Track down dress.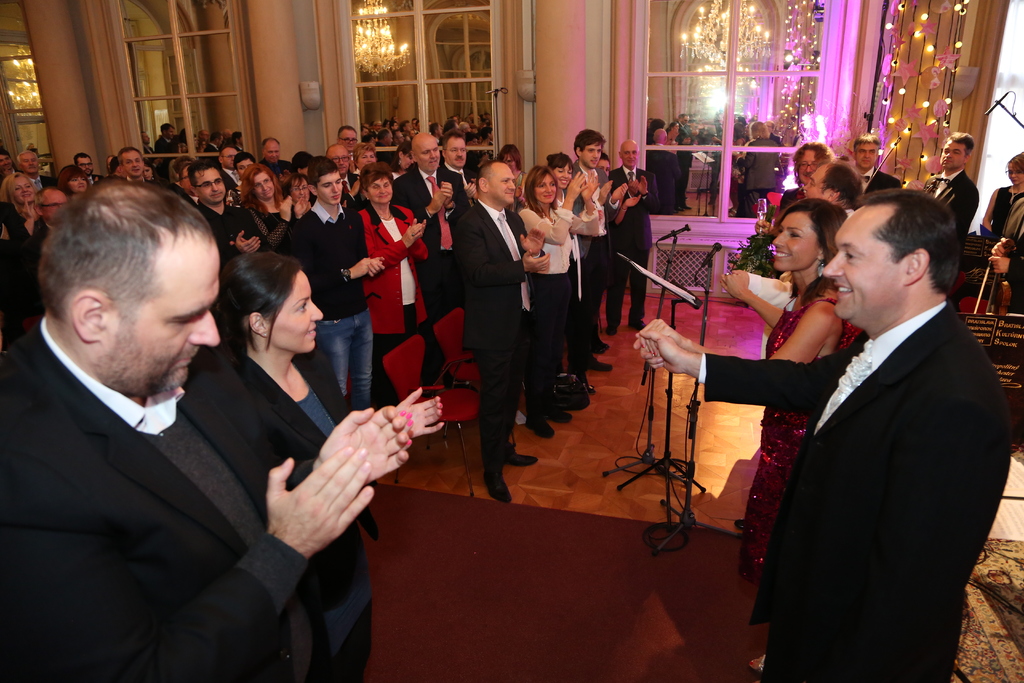
Tracked to {"left": 729, "top": 284, "right": 867, "bottom": 581}.
